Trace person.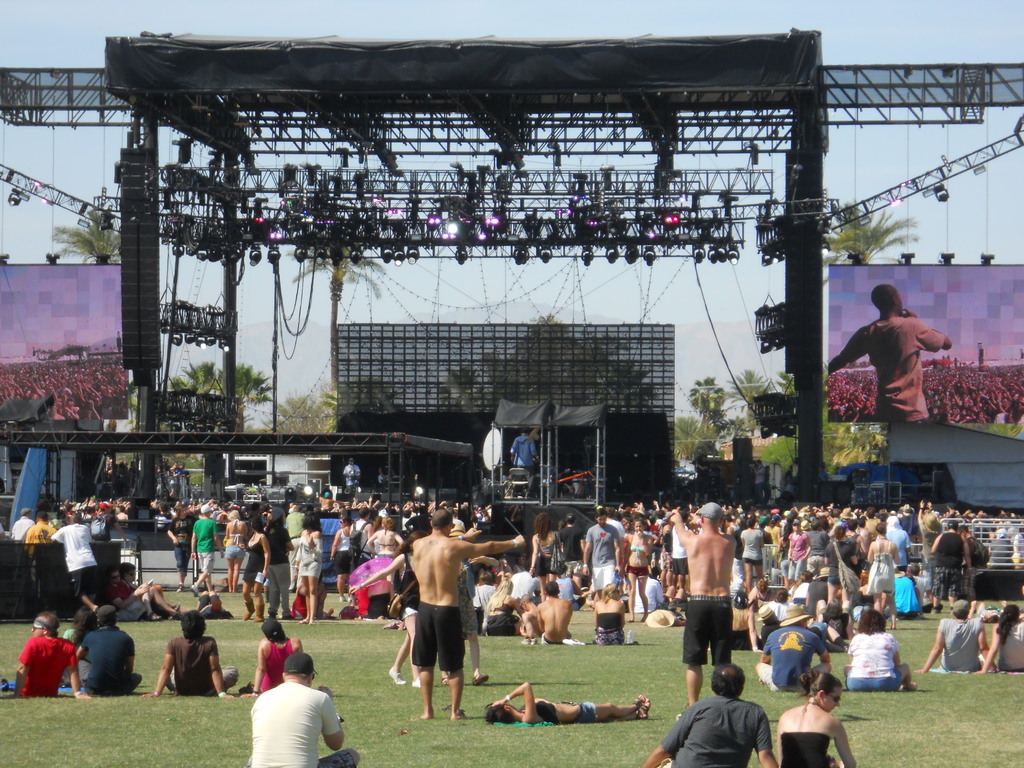
Traced to x1=525, y1=581, x2=570, y2=642.
